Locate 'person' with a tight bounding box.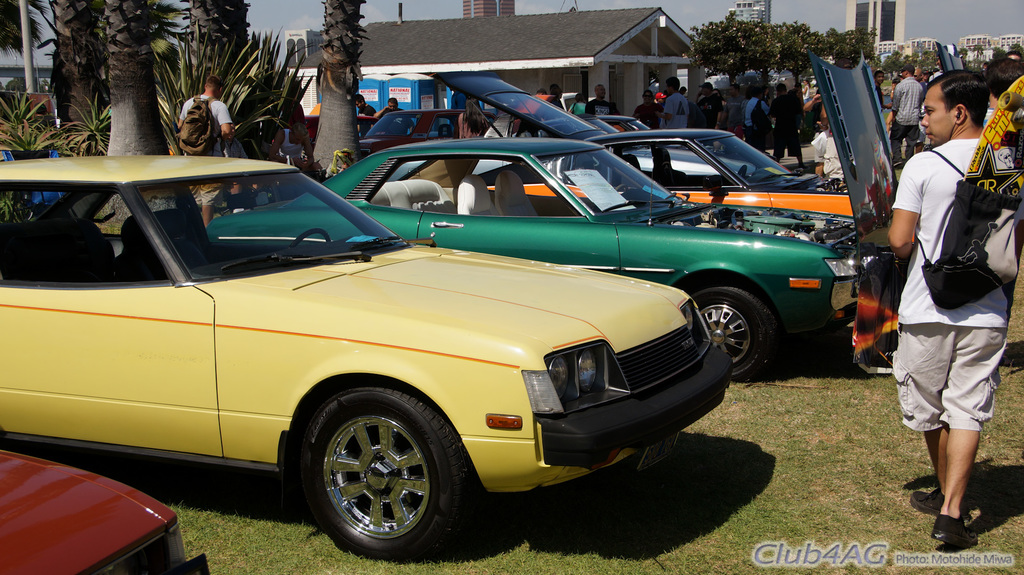
select_region(692, 82, 724, 130).
